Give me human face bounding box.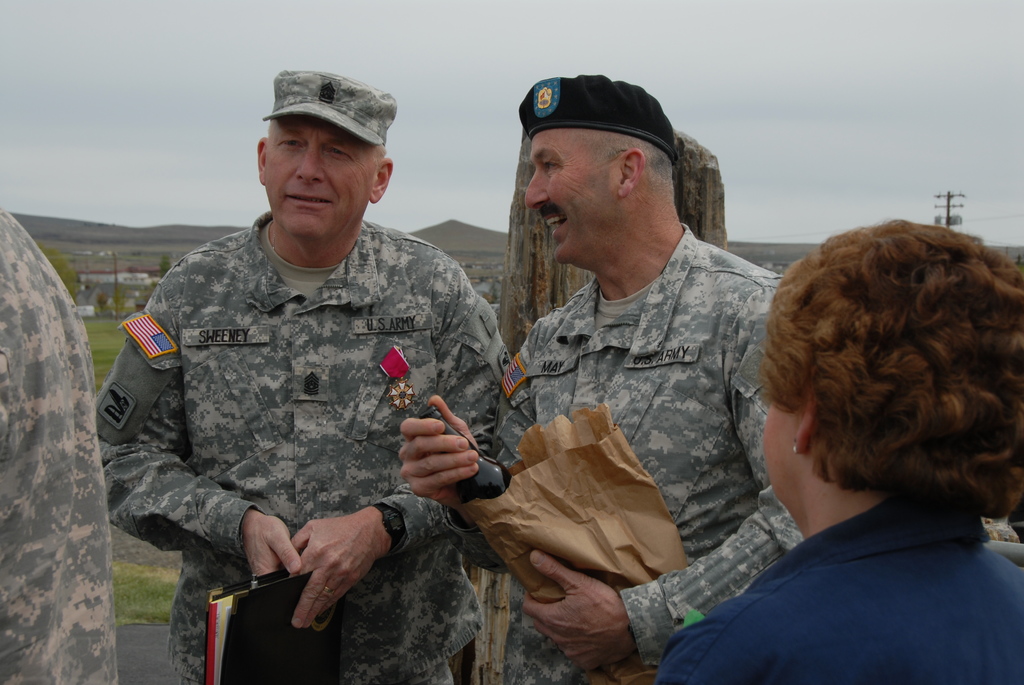
[left=268, top=116, right=371, bottom=238].
